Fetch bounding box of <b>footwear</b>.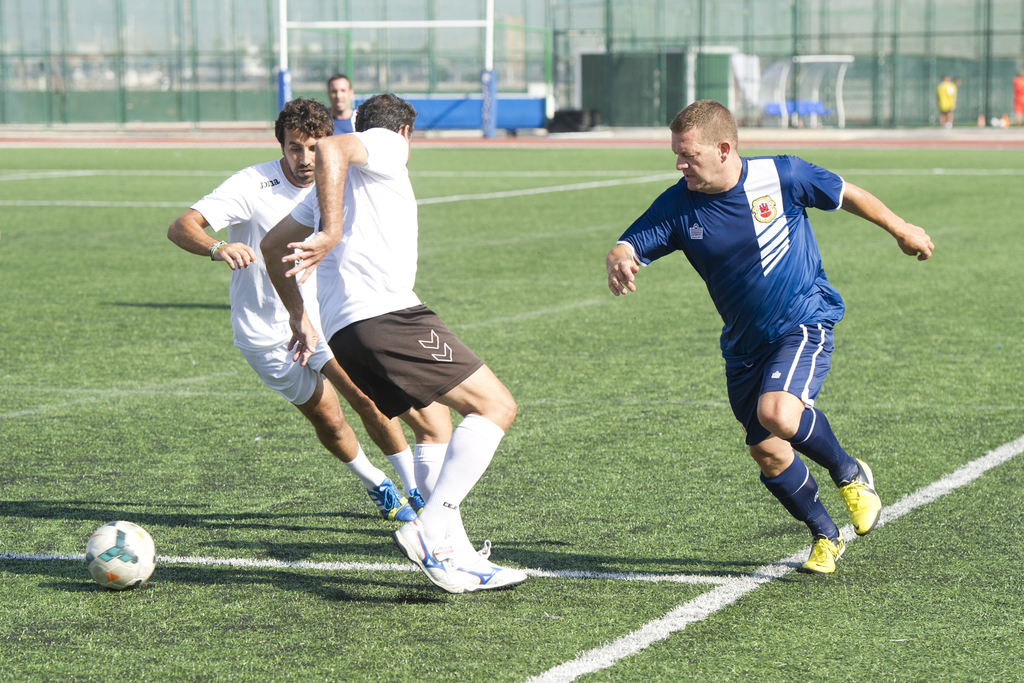
Bbox: pyautogui.locateOnScreen(797, 531, 844, 579).
